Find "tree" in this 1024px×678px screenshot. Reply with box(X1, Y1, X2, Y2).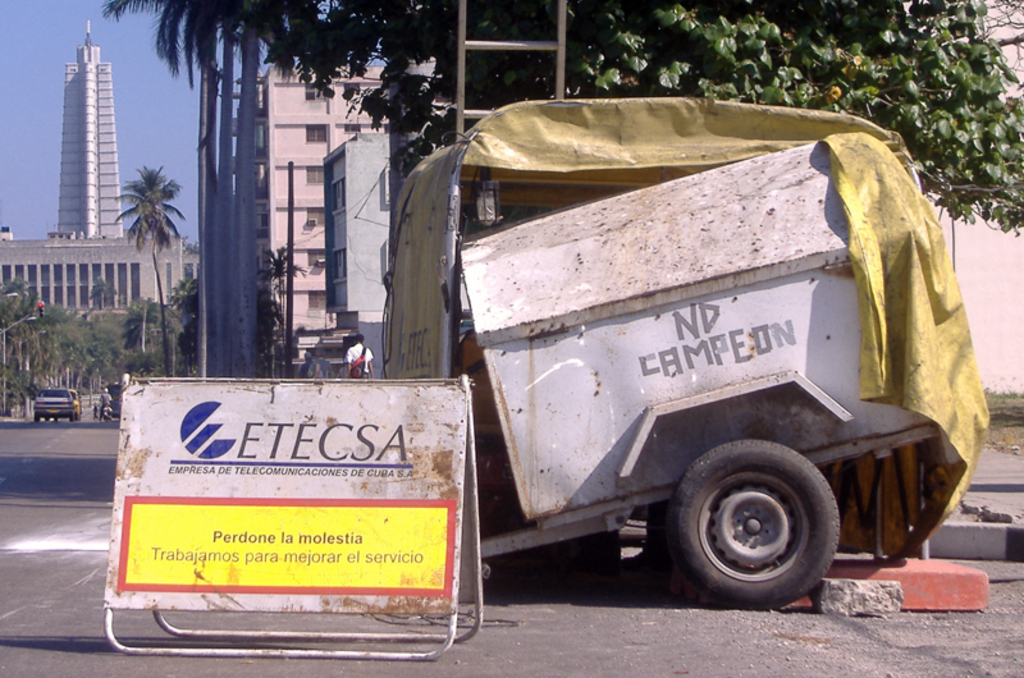
box(93, 0, 1023, 251).
